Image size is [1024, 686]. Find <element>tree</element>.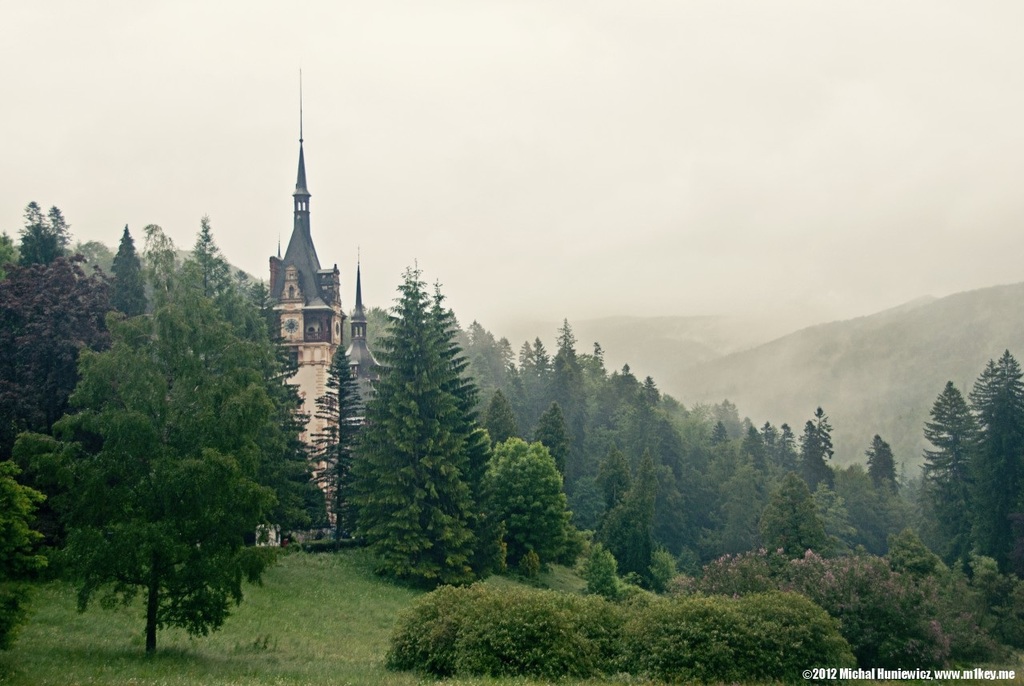
(x1=574, y1=343, x2=622, y2=536).
